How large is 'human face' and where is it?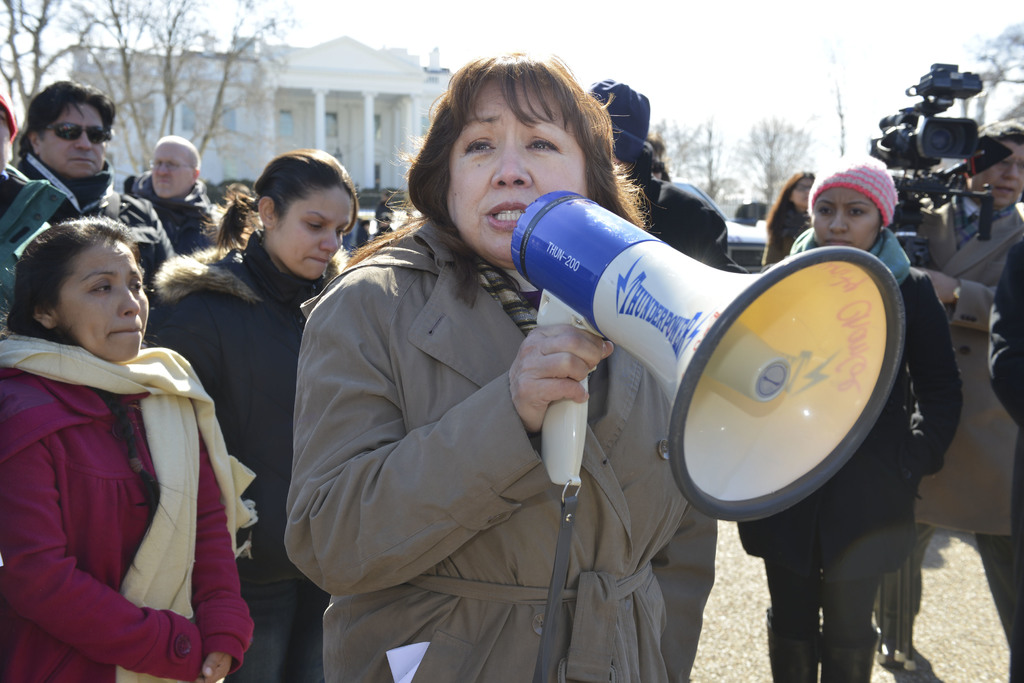
Bounding box: region(148, 145, 191, 197).
